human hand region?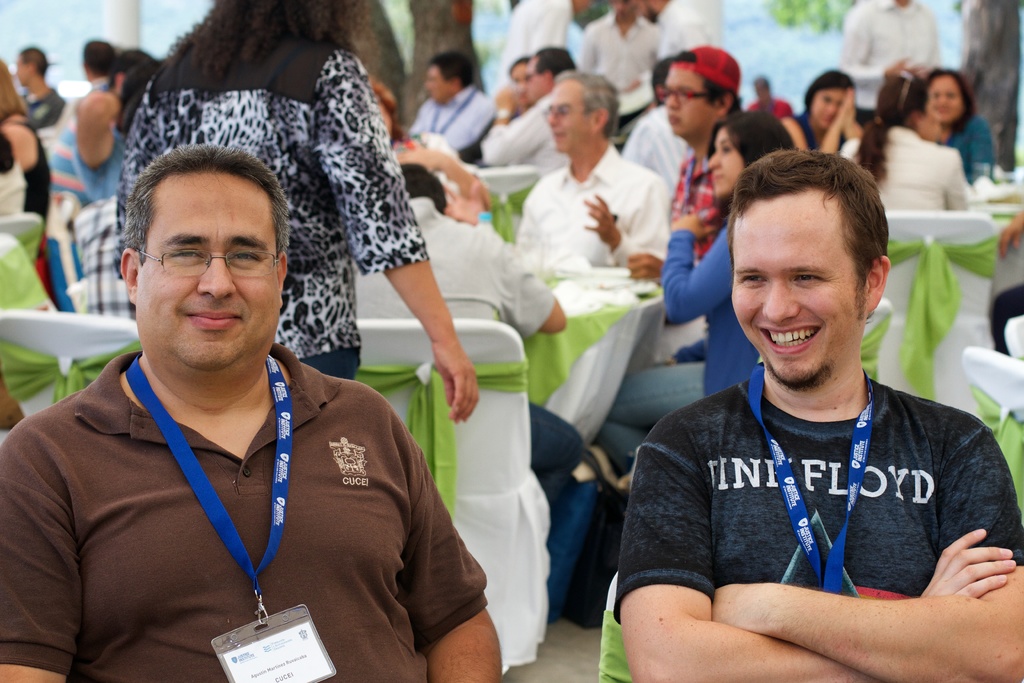
[x1=0, y1=398, x2=25, y2=431]
